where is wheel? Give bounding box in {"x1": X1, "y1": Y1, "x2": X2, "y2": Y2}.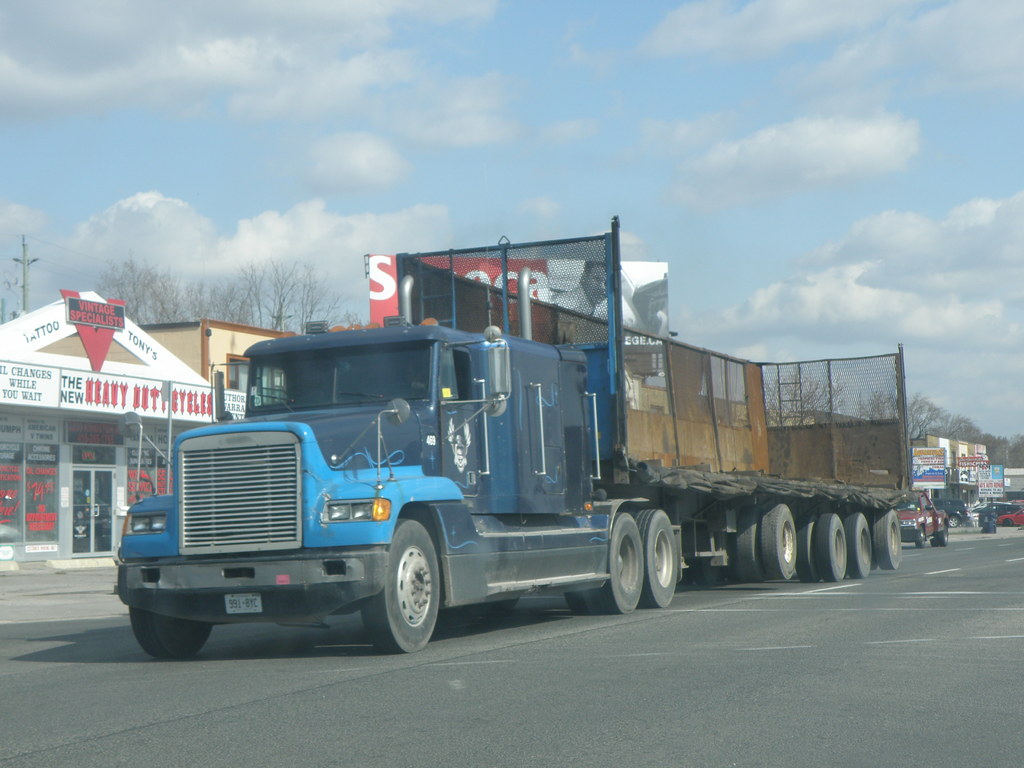
{"x1": 689, "y1": 534, "x2": 721, "y2": 583}.
